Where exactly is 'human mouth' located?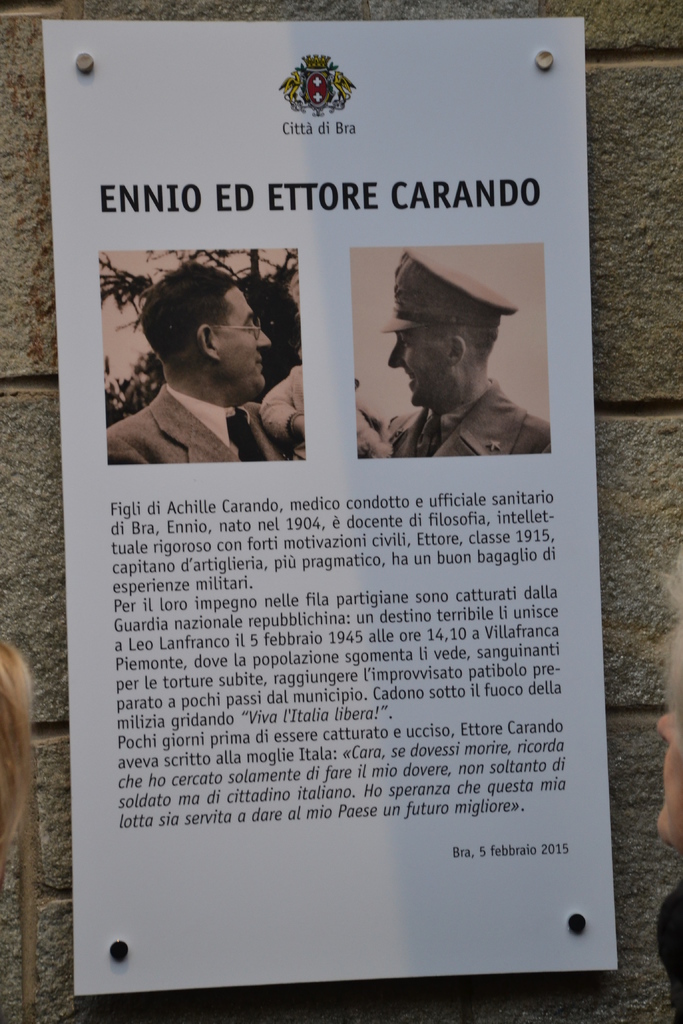
Its bounding box is (257,358,259,364).
